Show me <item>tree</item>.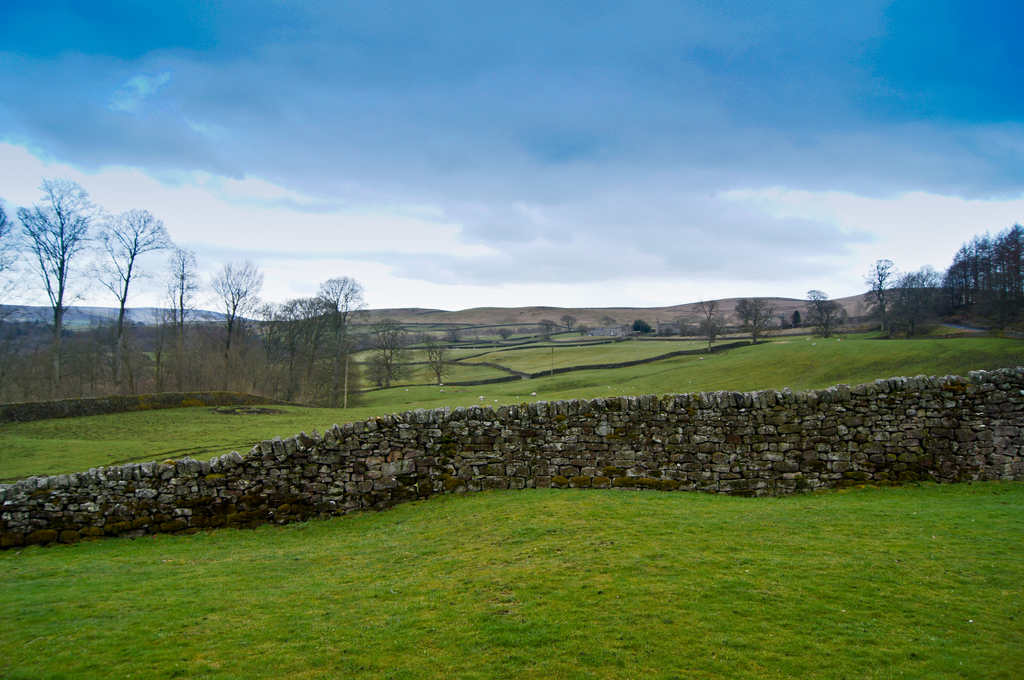
<item>tree</item> is here: 534 313 548 341.
